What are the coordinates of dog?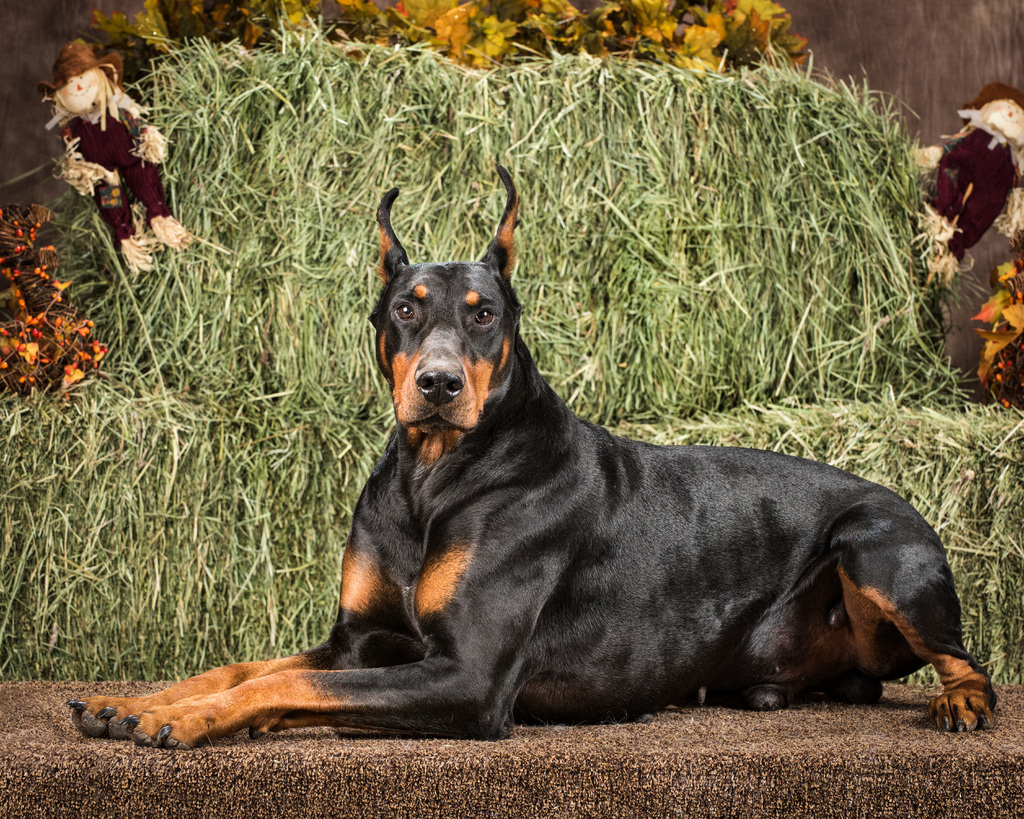
[66, 148, 1000, 750].
